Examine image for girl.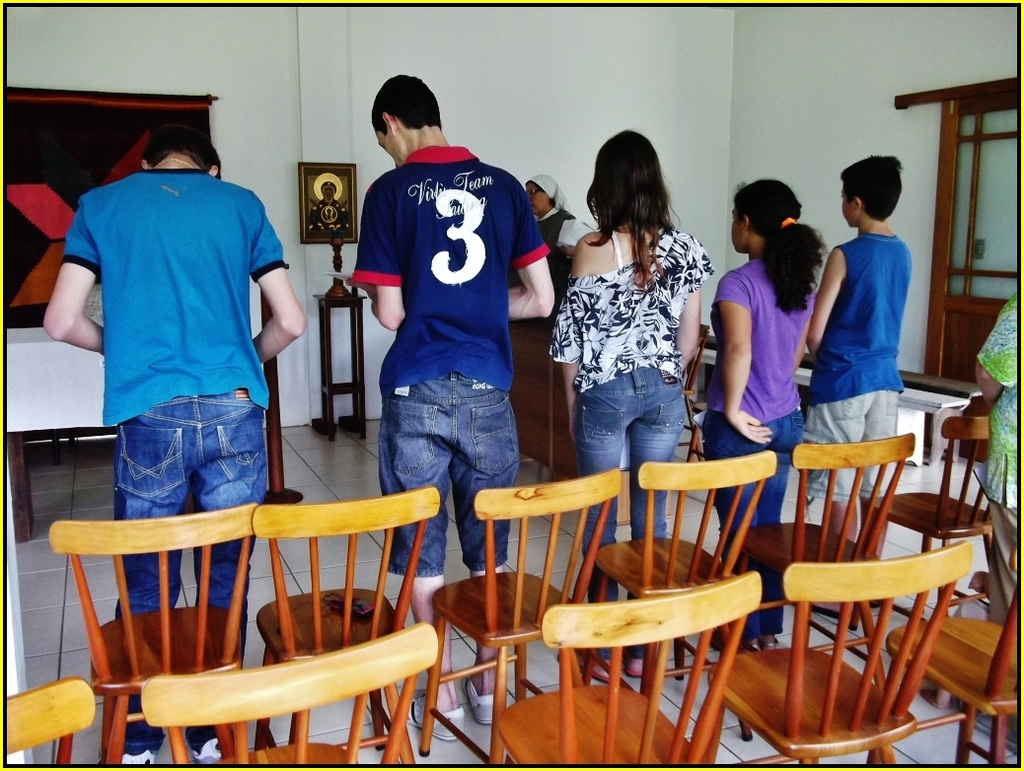
Examination result: 696,170,832,649.
